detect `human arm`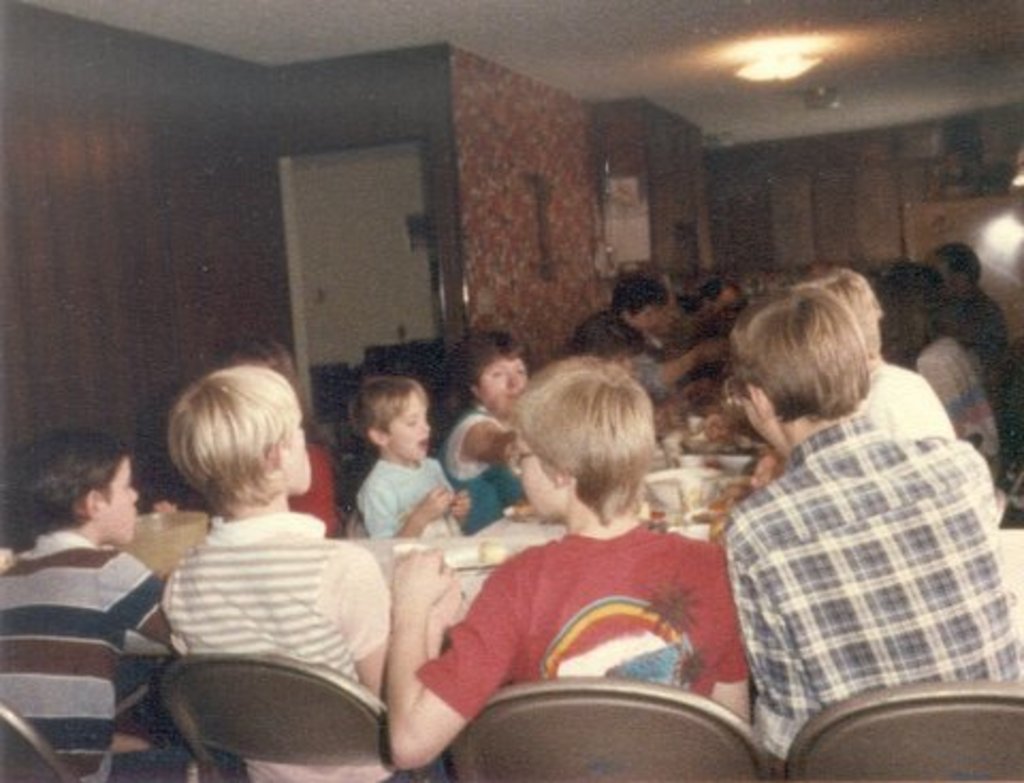
(x1=855, y1=390, x2=909, y2=454)
